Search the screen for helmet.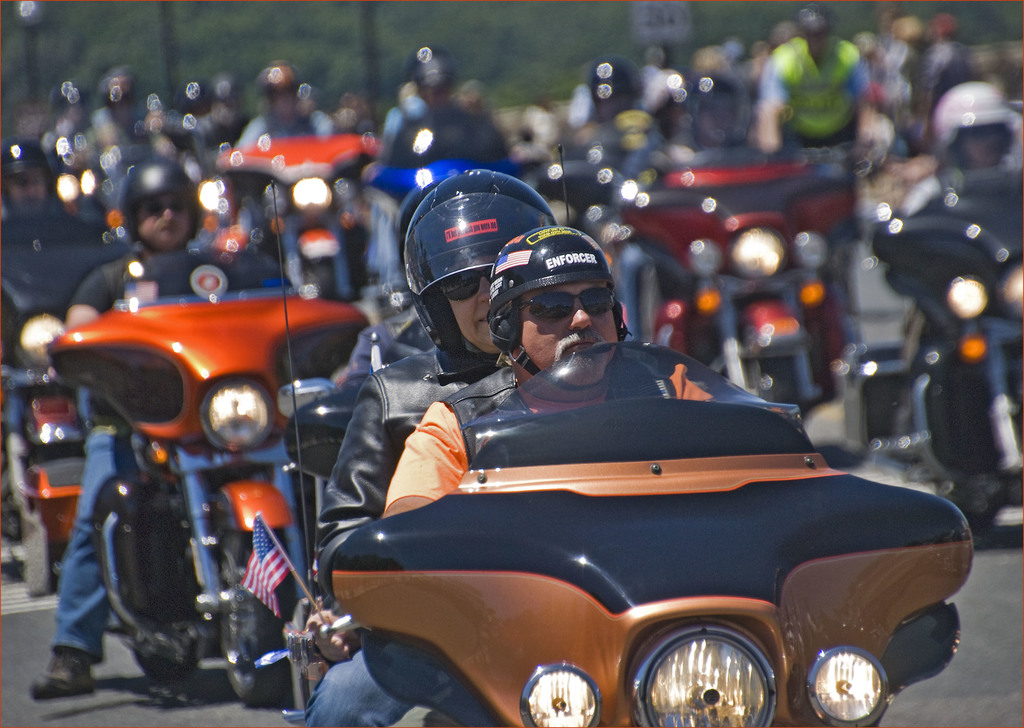
Found at 933,83,1023,174.
